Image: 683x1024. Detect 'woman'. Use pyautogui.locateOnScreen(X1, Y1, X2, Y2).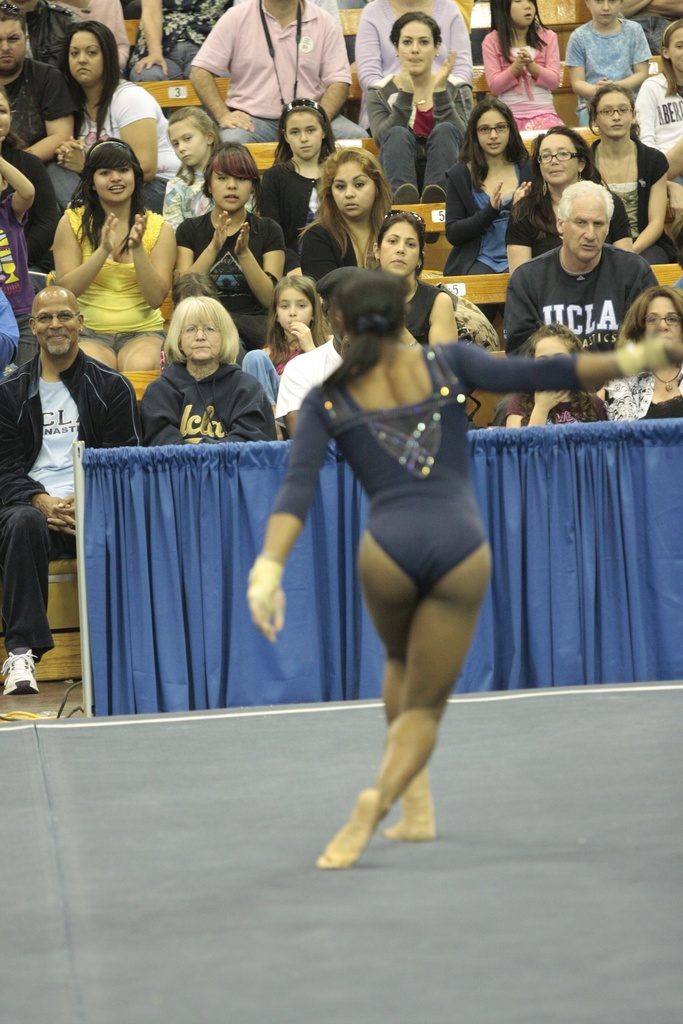
pyautogui.locateOnScreen(45, 17, 177, 209).
